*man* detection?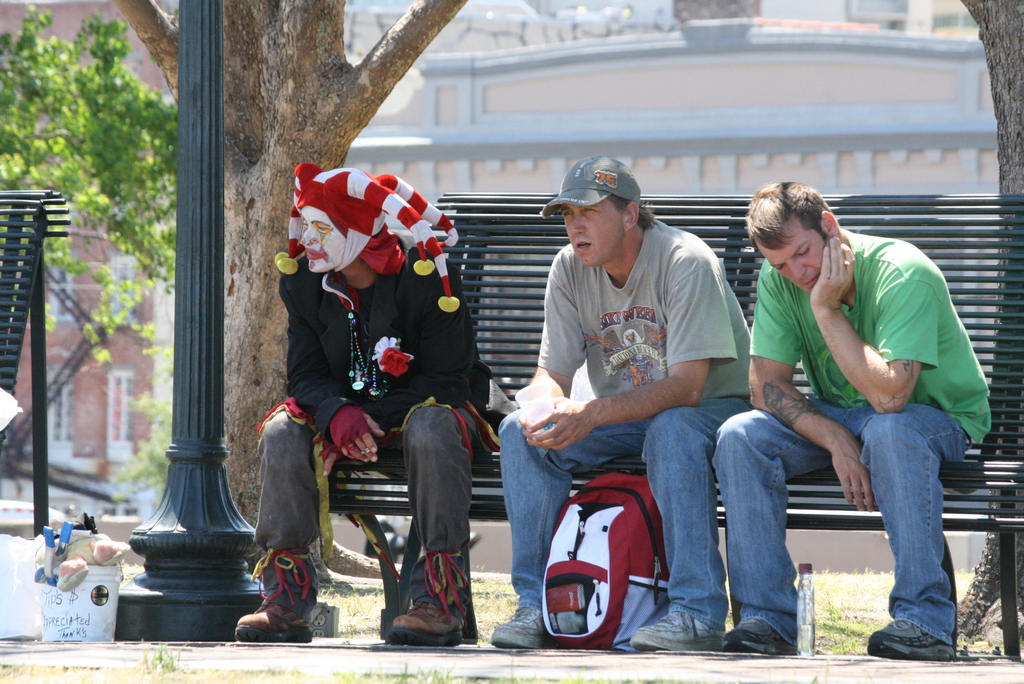
[left=490, top=157, right=751, bottom=647]
